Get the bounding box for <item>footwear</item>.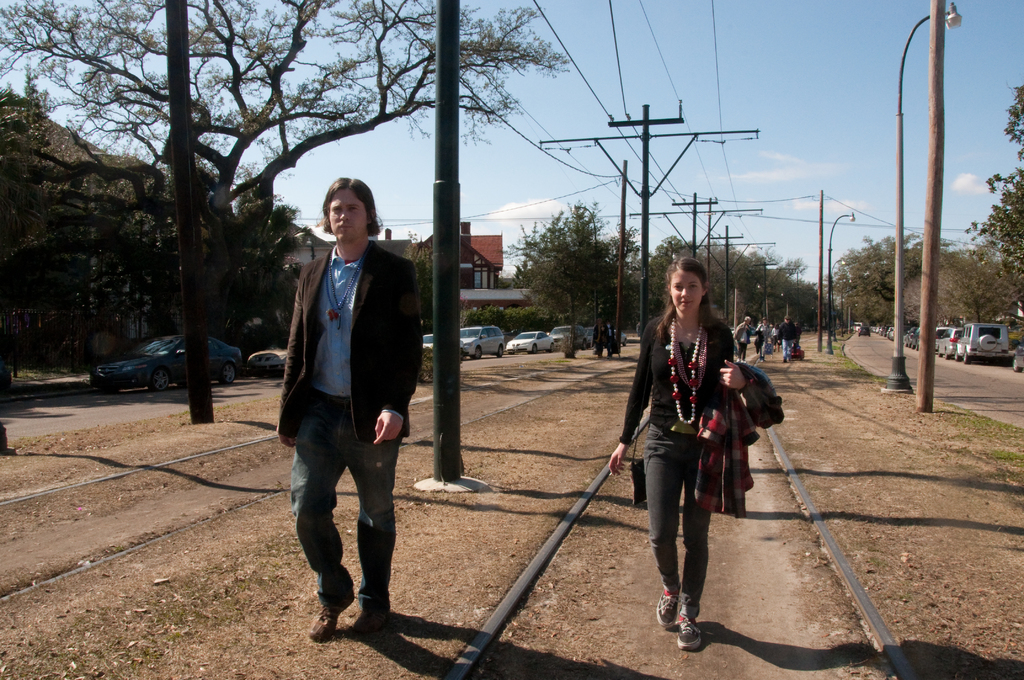
{"x1": 309, "y1": 606, "x2": 342, "y2": 638}.
